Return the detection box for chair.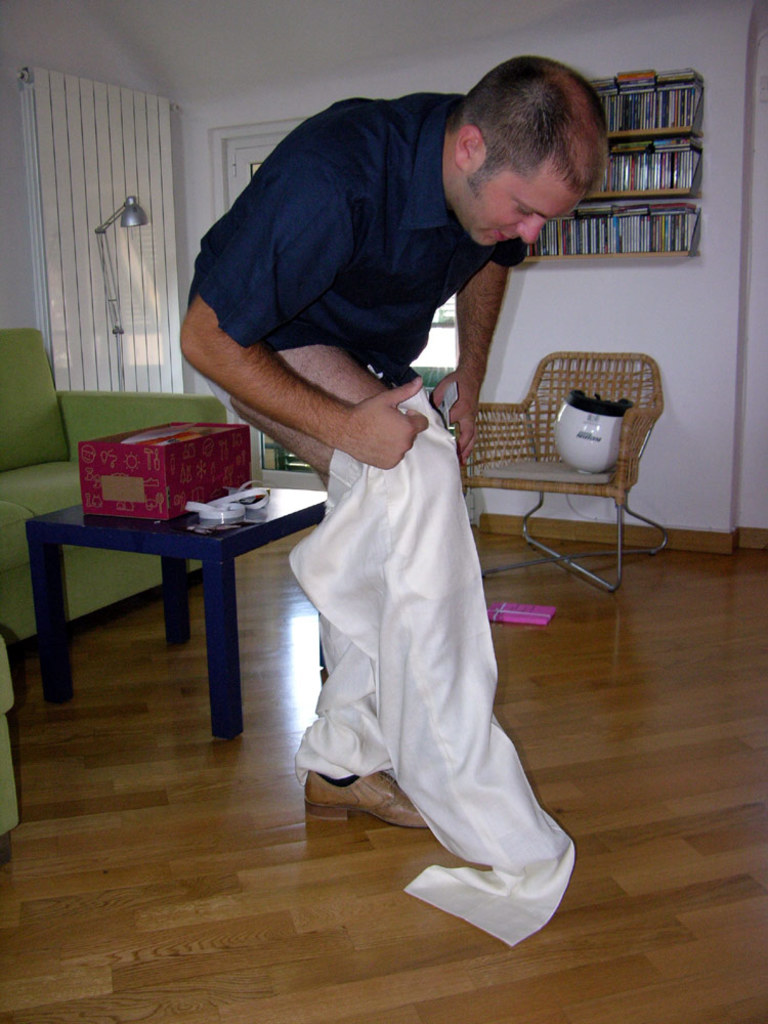
(475,348,672,586).
